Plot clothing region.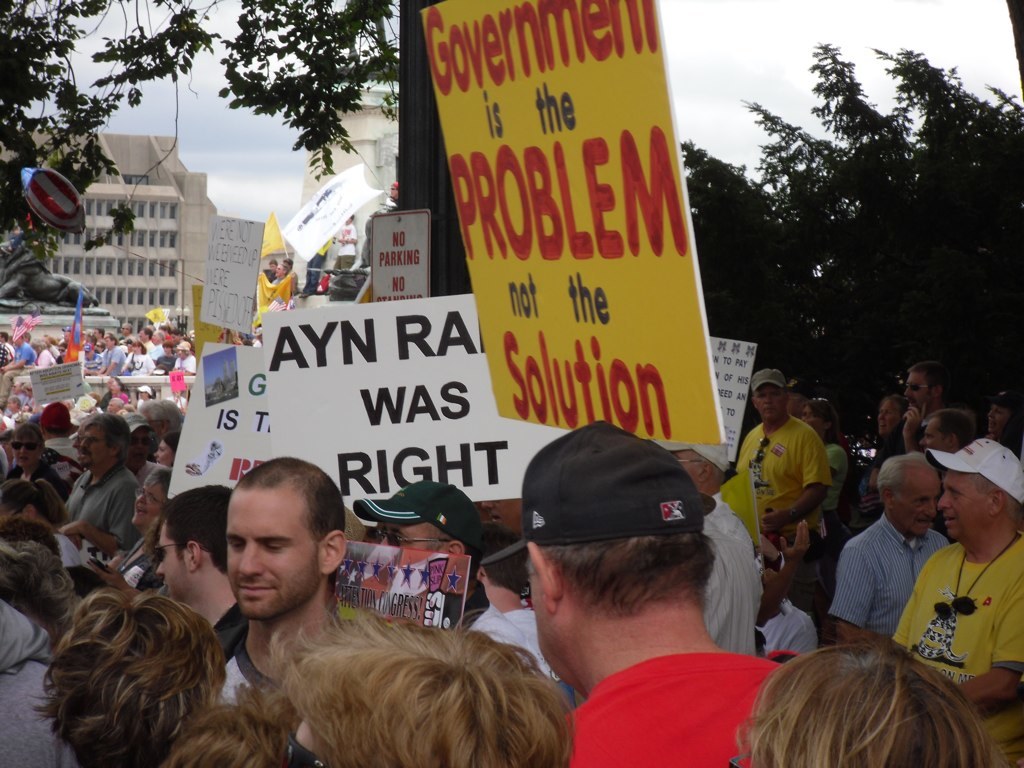
Plotted at [828,511,954,643].
